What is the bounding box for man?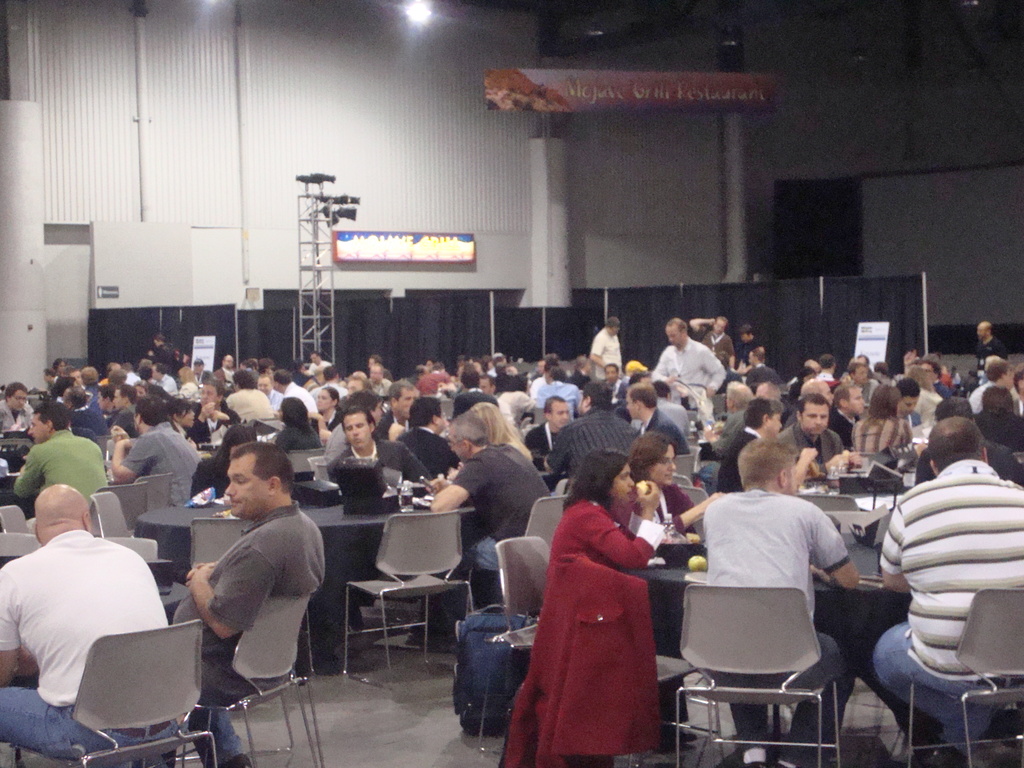
228, 365, 273, 417.
